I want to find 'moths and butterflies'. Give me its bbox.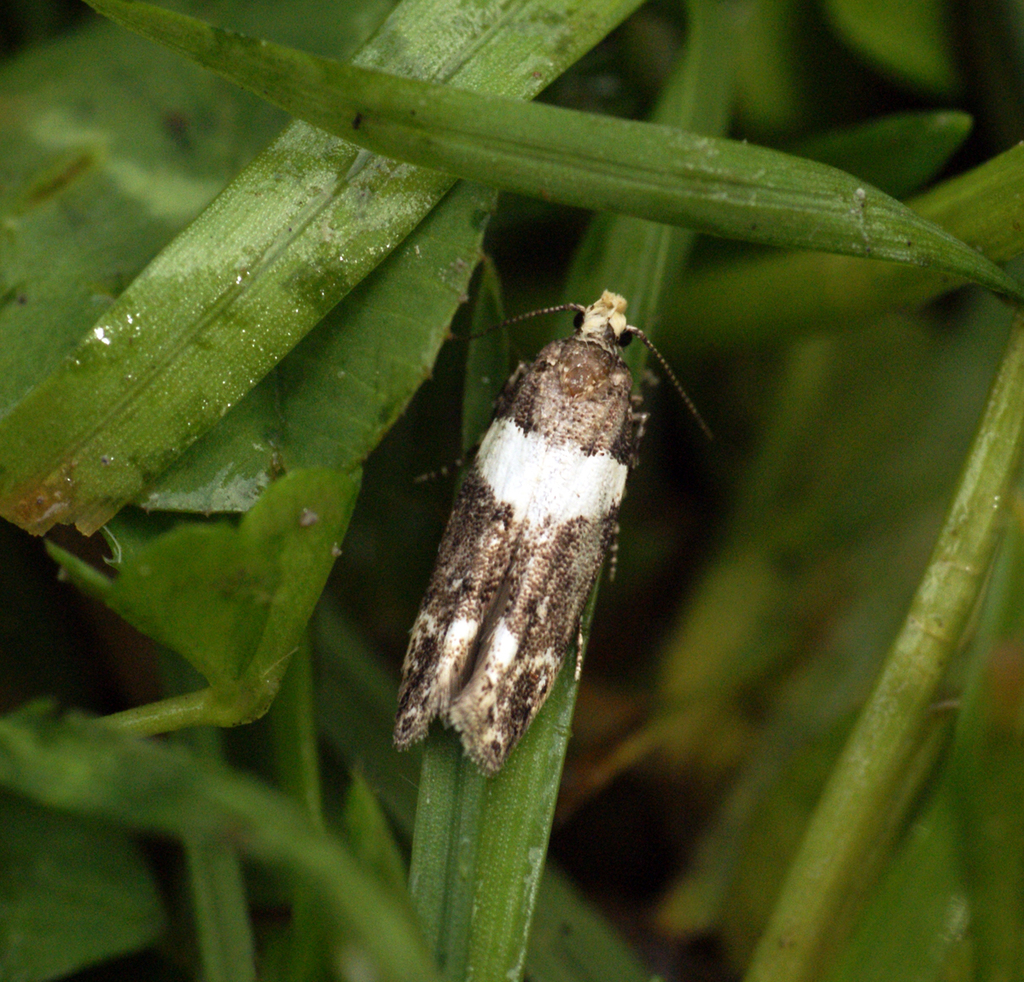
[x1=385, y1=281, x2=732, y2=794].
